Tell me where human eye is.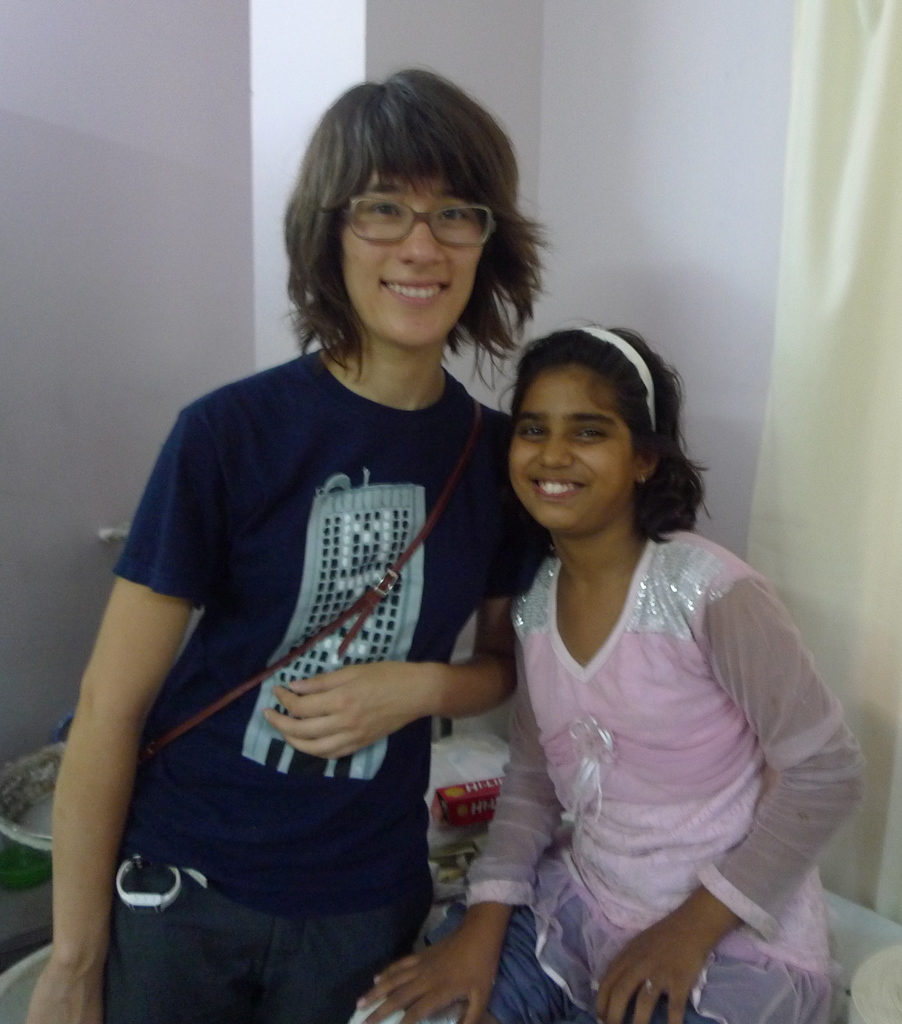
human eye is at rect(436, 201, 473, 227).
